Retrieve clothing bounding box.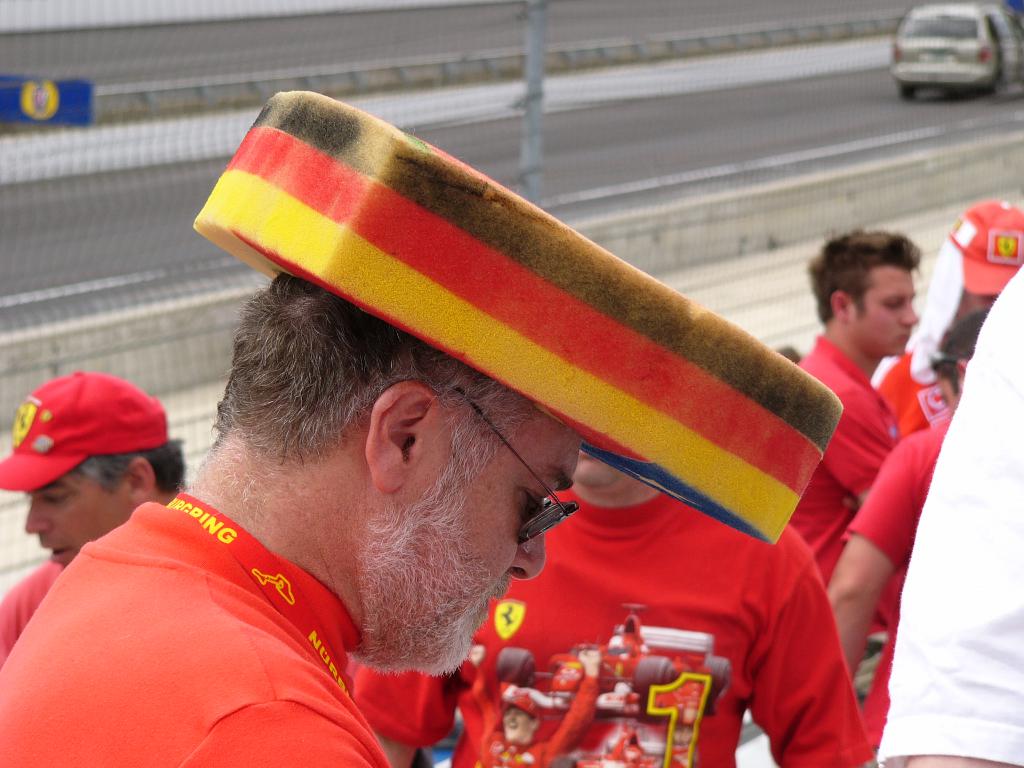
Bounding box: detection(0, 504, 389, 767).
